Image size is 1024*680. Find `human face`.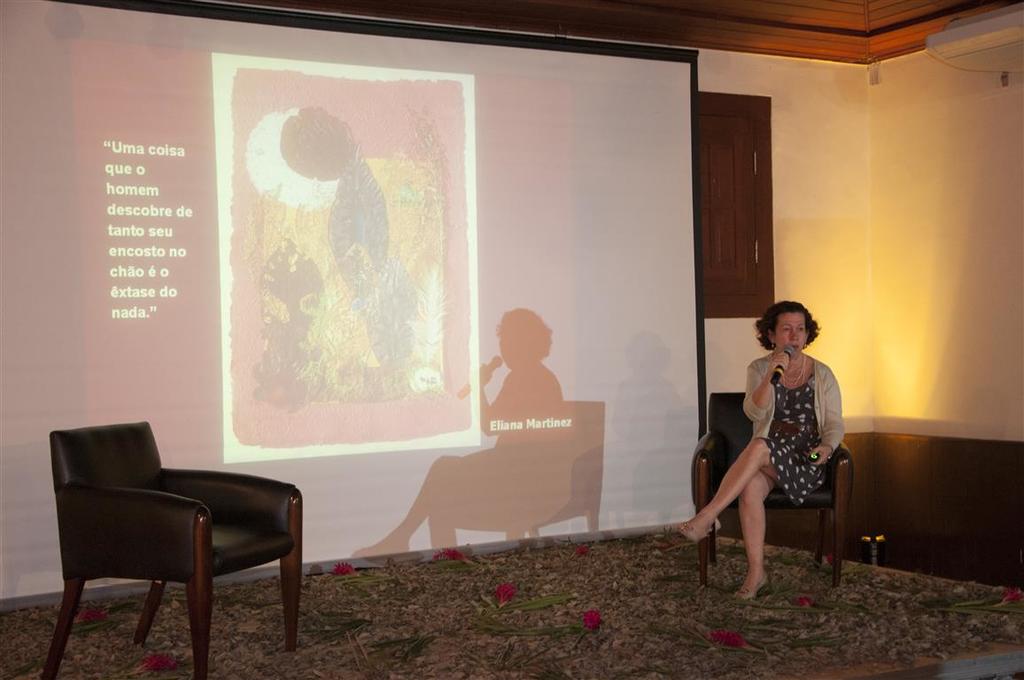
<box>774,313,810,361</box>.
